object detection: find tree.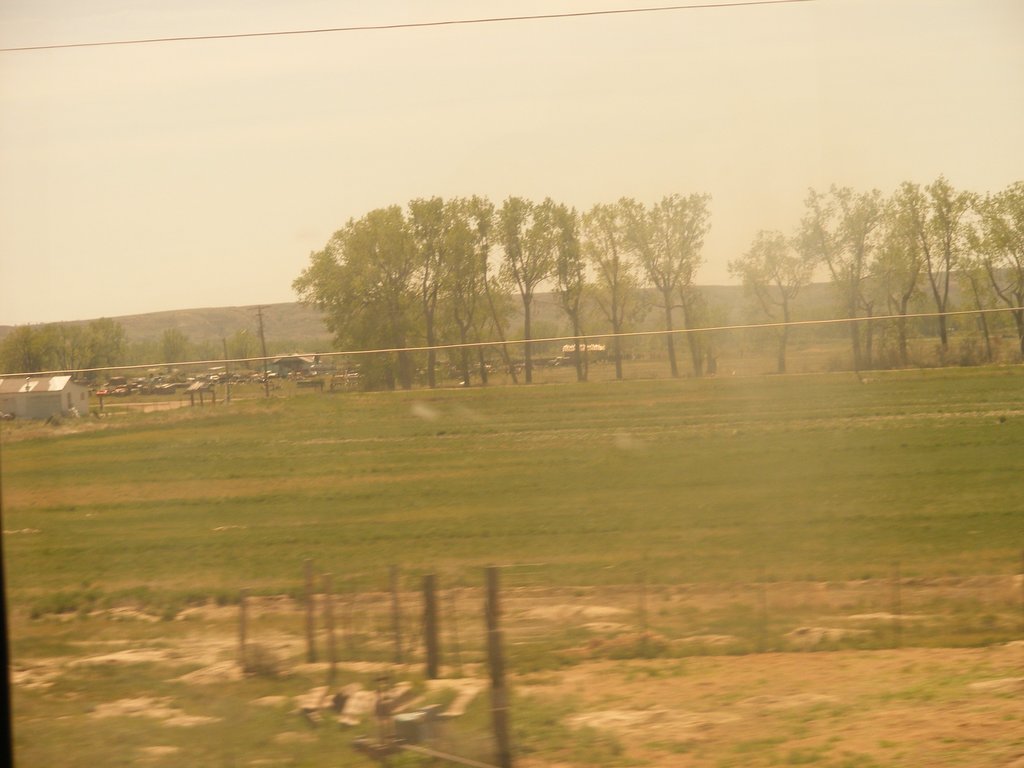
(0, 319, 48, 381).
